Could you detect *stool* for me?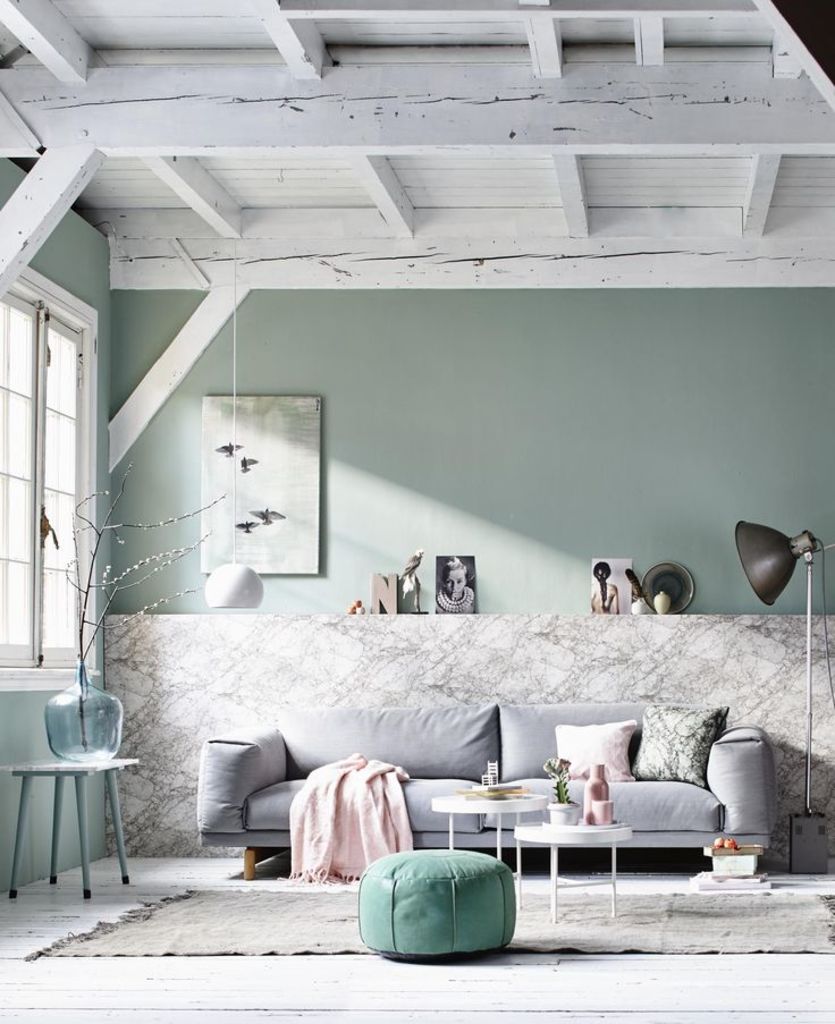
Detection result: rect(513, 820, 633, 924).
